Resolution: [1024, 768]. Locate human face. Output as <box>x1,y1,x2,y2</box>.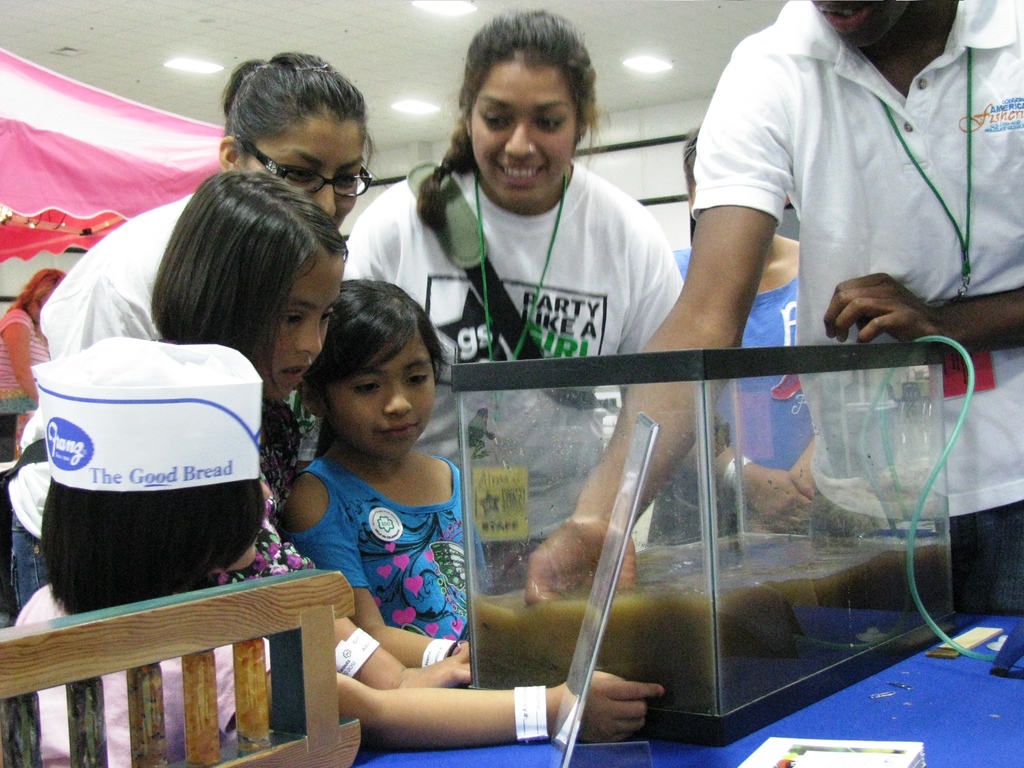
<box>467,62,578,201</box>.
